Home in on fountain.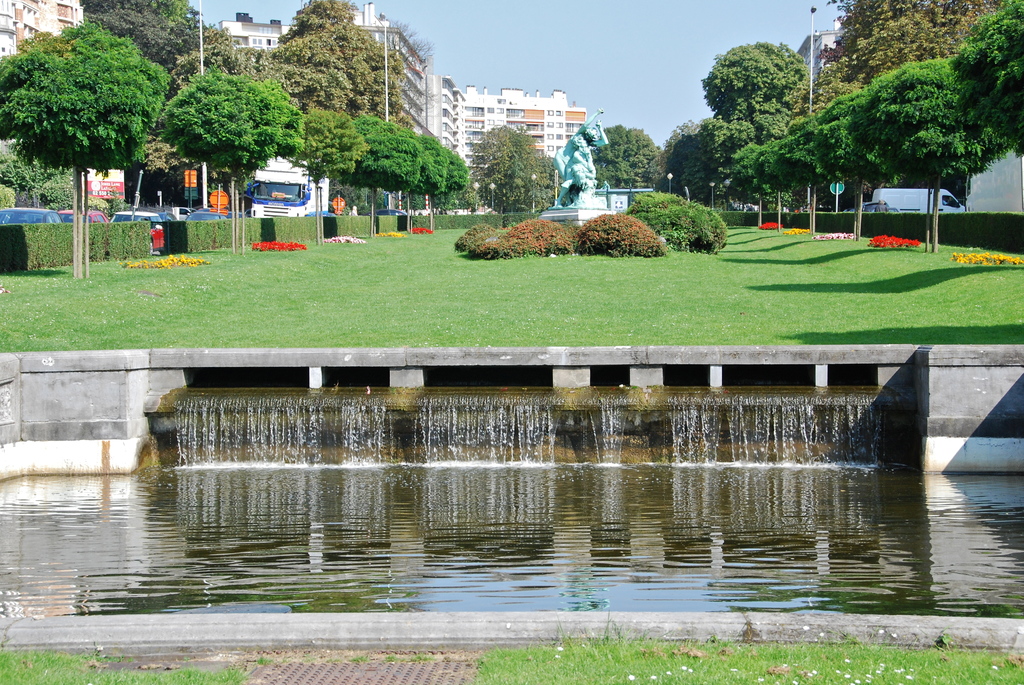
Homed in at (113,326,934,494).
